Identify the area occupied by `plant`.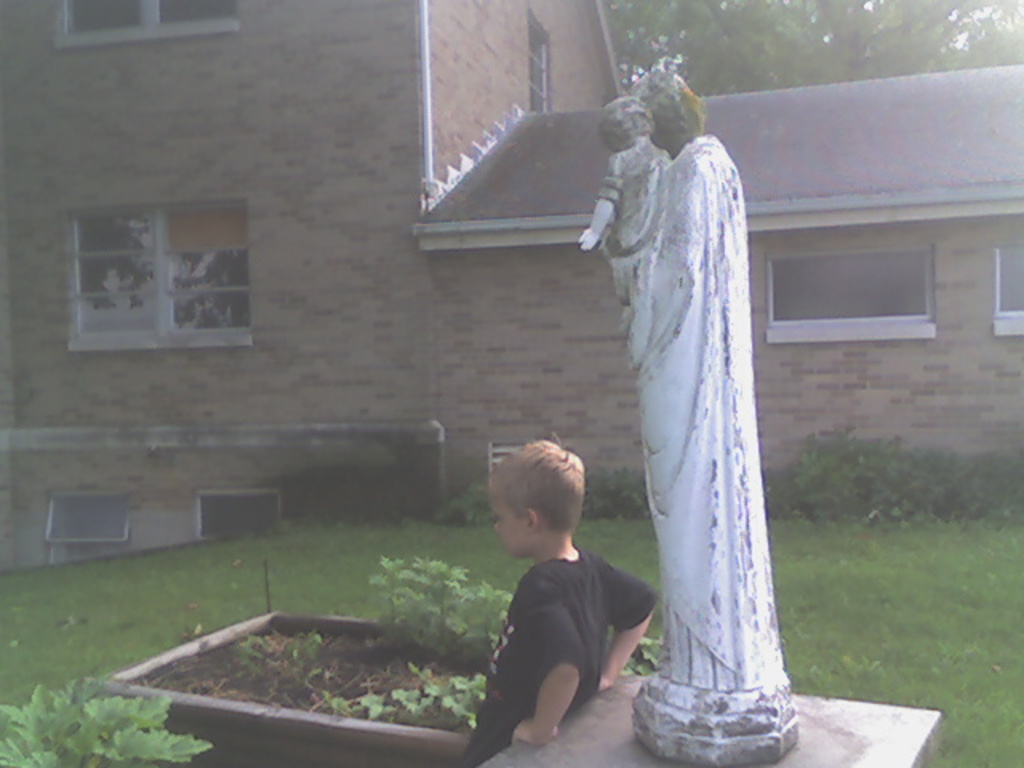
Area: <bbox>438, 482, 504, 525</bbox>.
